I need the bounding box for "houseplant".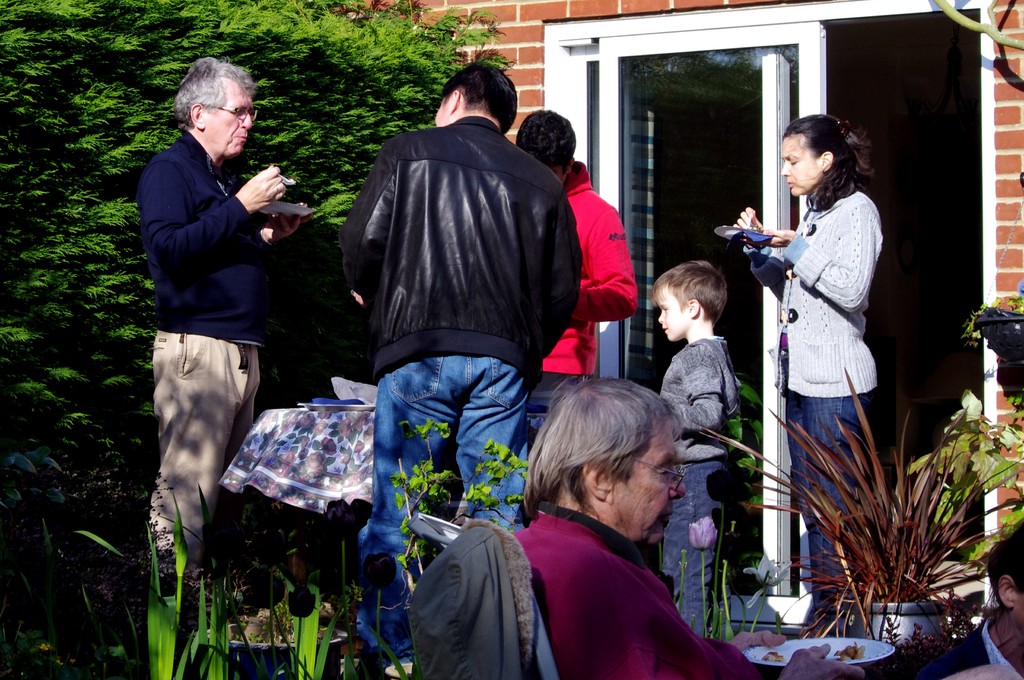
Here it is: [left=956, top=271, right=1023, bottom=368].
